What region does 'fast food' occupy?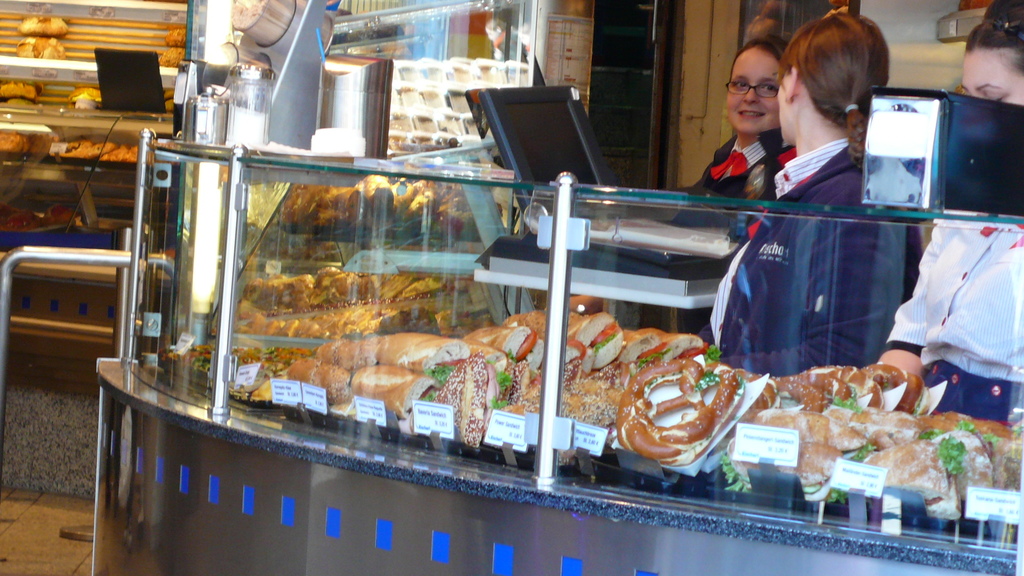
(0,74,32,98).
